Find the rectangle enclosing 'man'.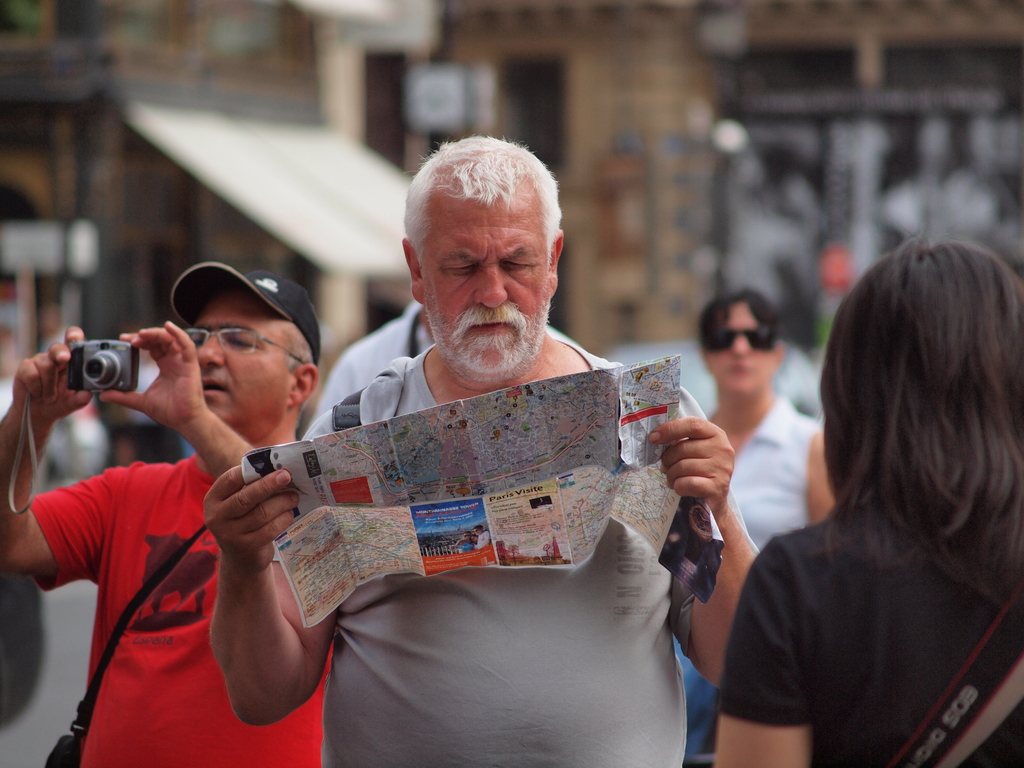
bbox(203, 131, 763, 767).
